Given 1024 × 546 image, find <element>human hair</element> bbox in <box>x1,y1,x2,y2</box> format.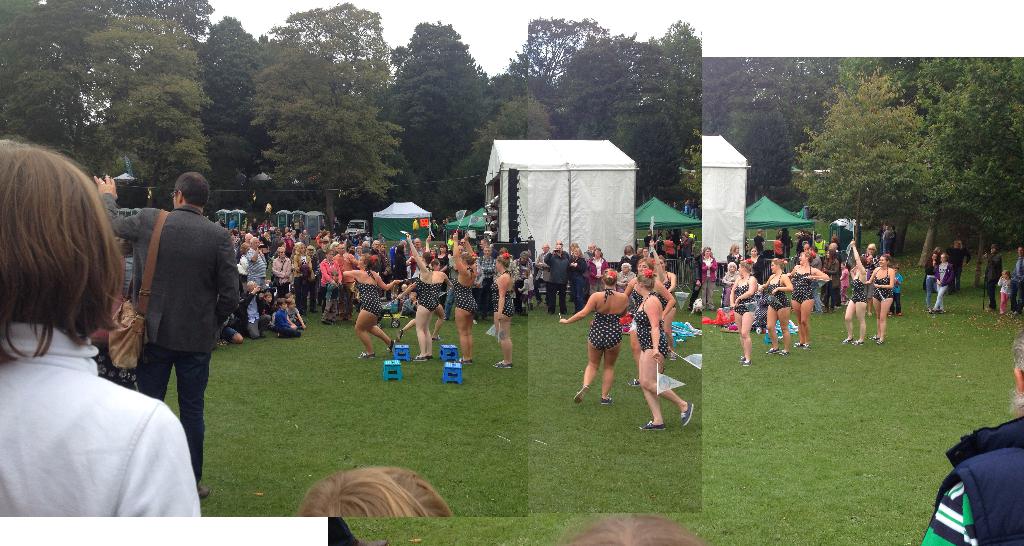
<box>10,127,118,384</box>.
